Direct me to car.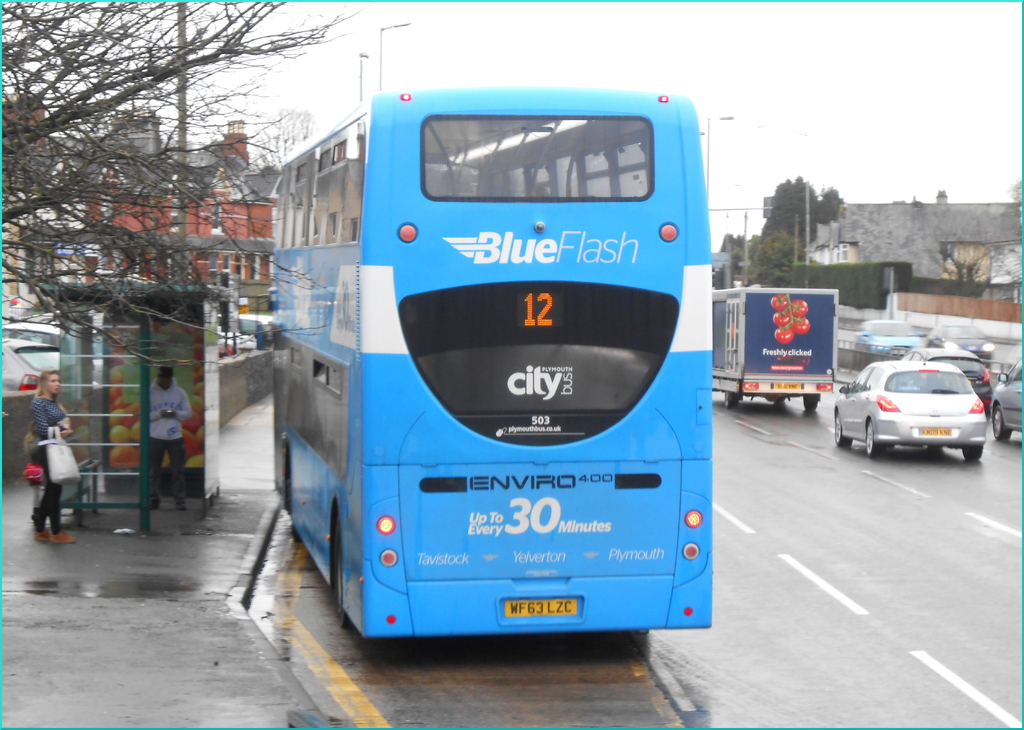
Direction: 830:358:989:472.
